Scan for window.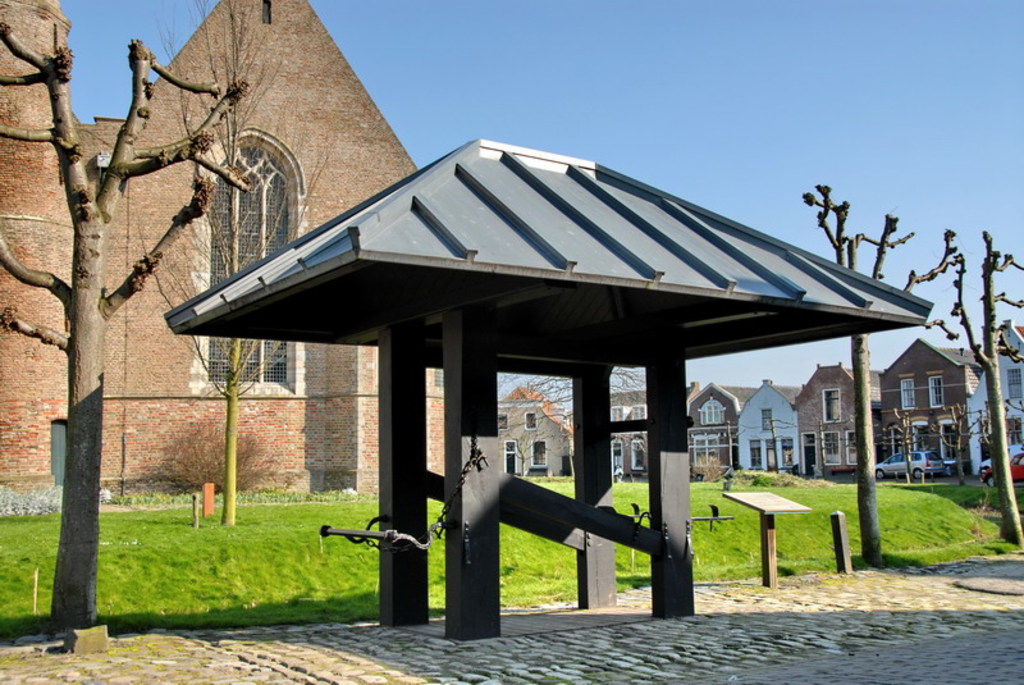
Scan result: select_region(498, 417, 508, 435).
